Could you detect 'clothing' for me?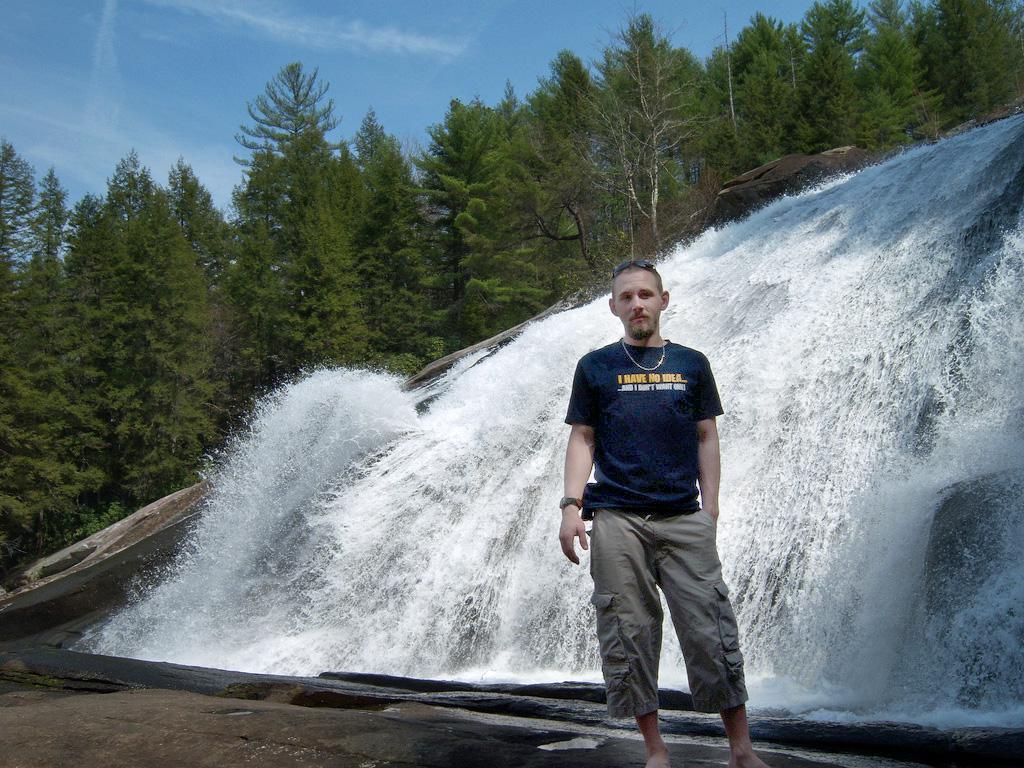
Detection result: crop(591, 507, 752, 721).
